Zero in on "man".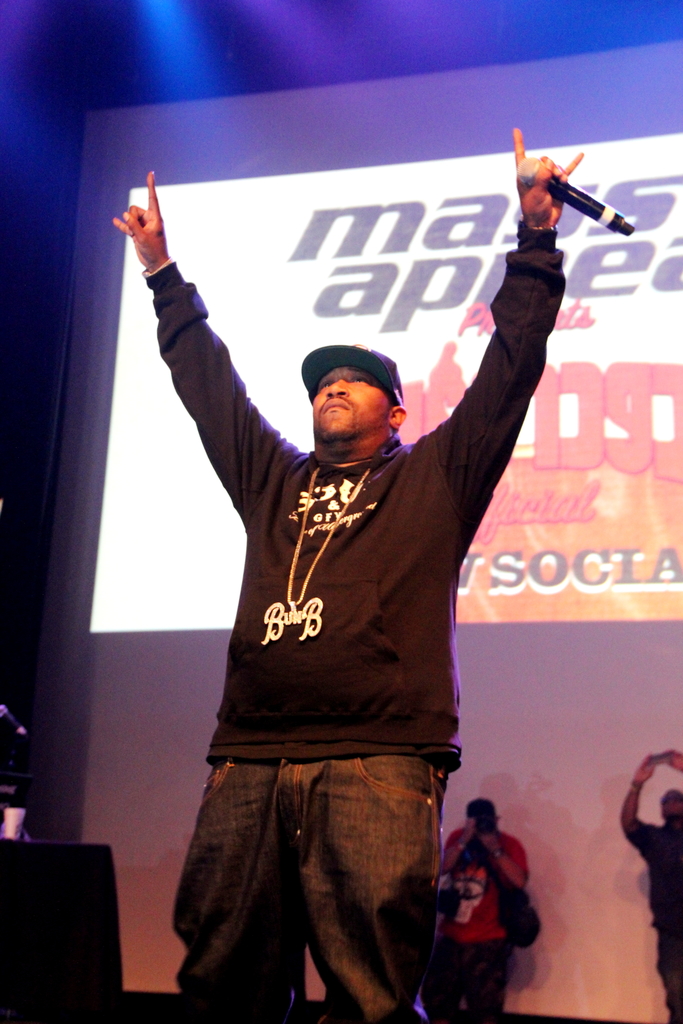
Zeroed in: (left=145, top=223, right=547, bottom=1022).
